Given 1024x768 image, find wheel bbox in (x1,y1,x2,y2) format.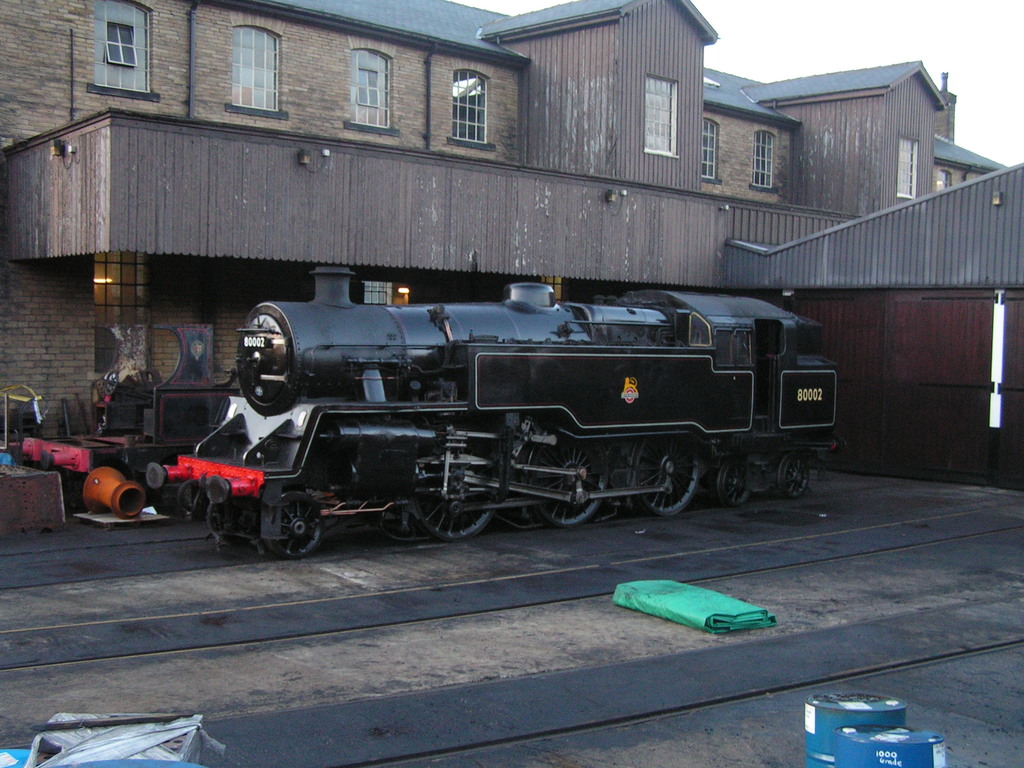
(415,481,497,542).
